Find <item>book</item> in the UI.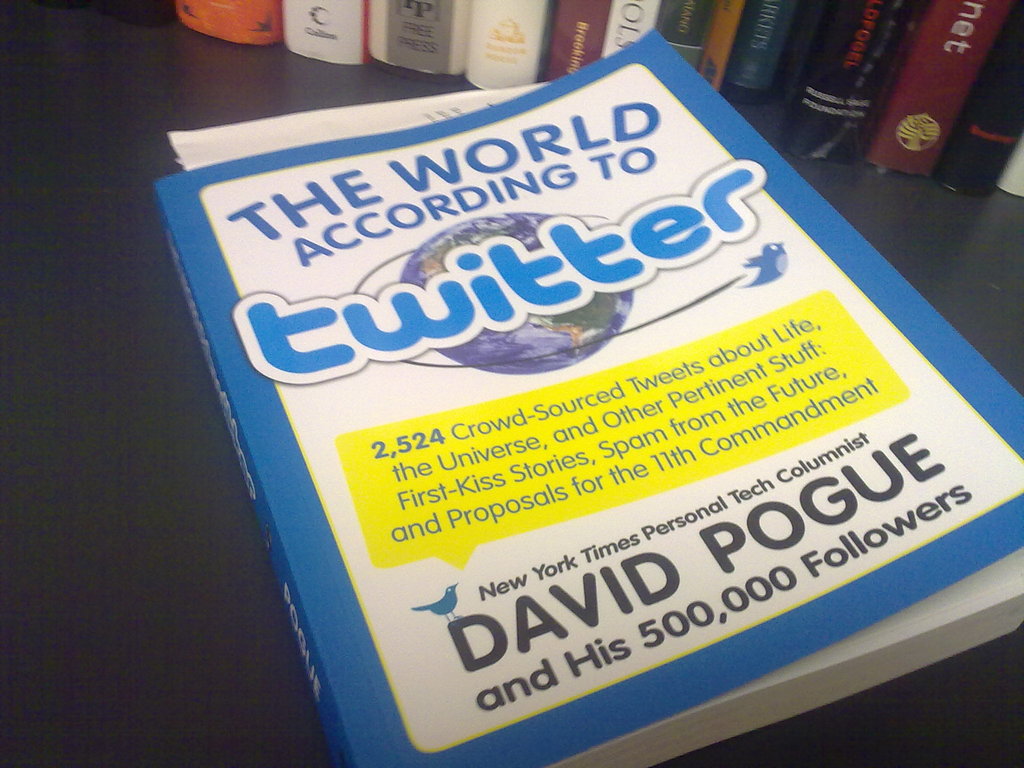
UI element at 773/0/918/164.
